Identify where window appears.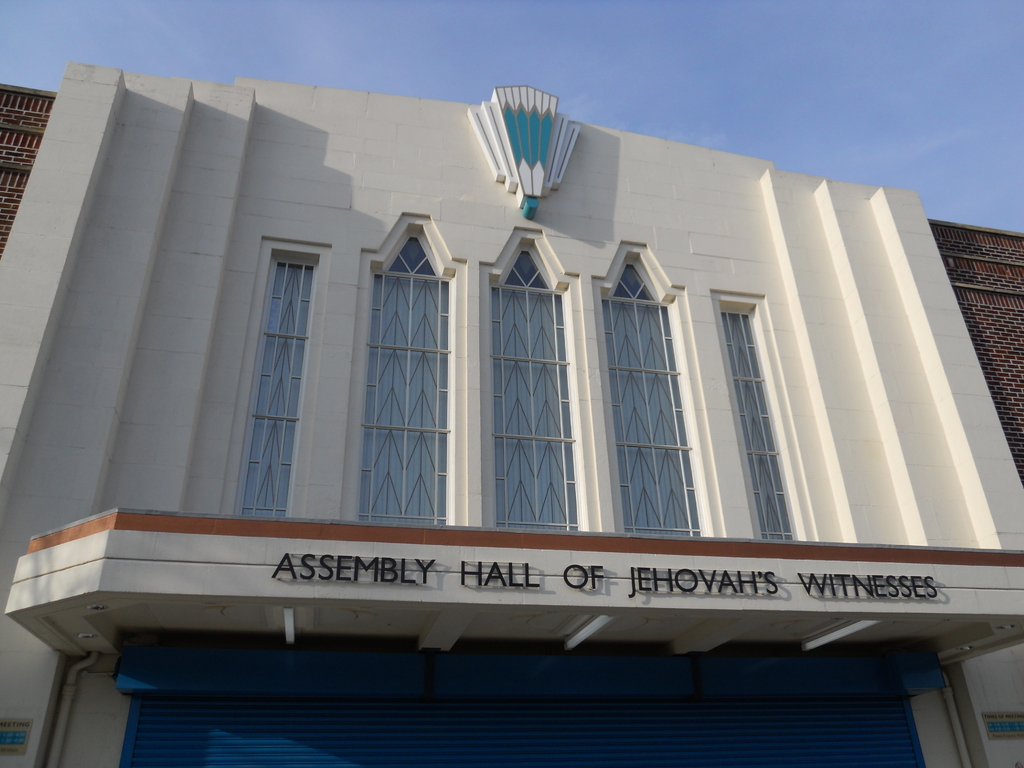
Appears at bbox=[493, 250, 580, 525].
